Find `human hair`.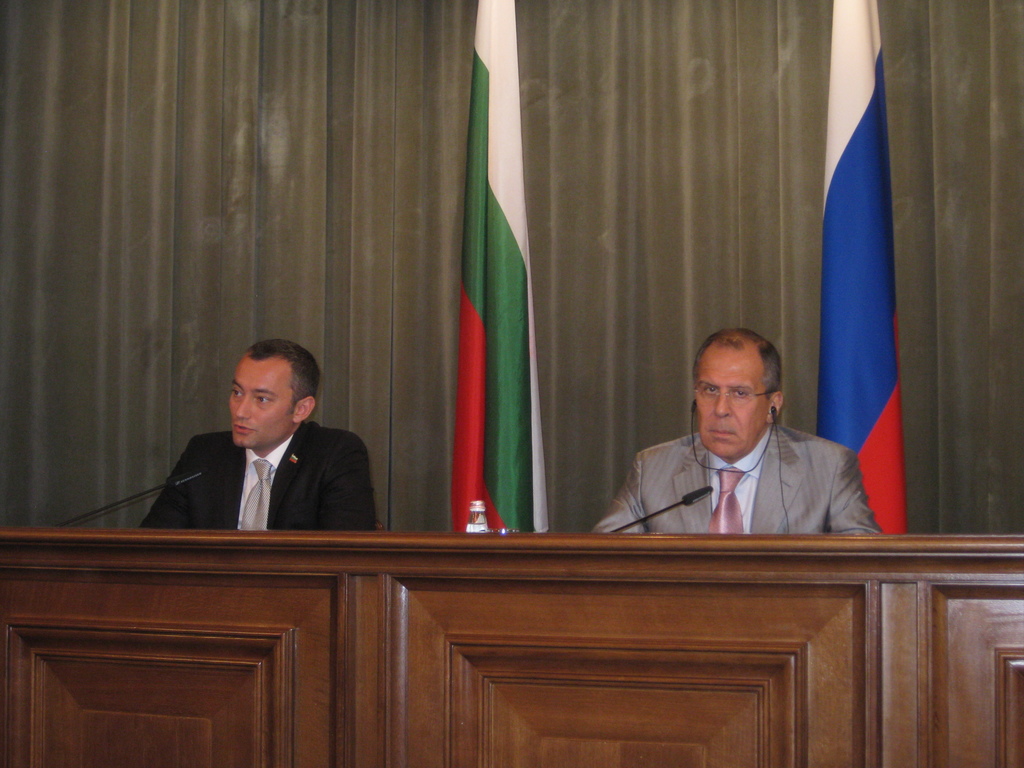
locate(690, 333, 790, 431).
